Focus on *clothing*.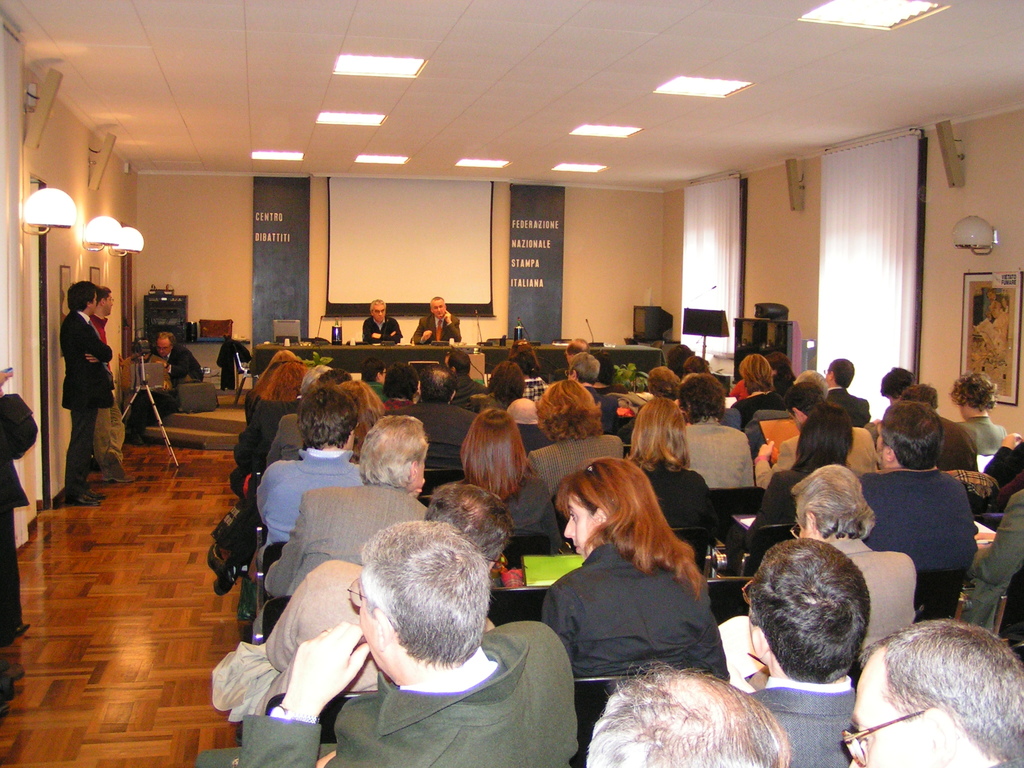
Focused at (x1=516, y1=376, x2=547, y2=401).
